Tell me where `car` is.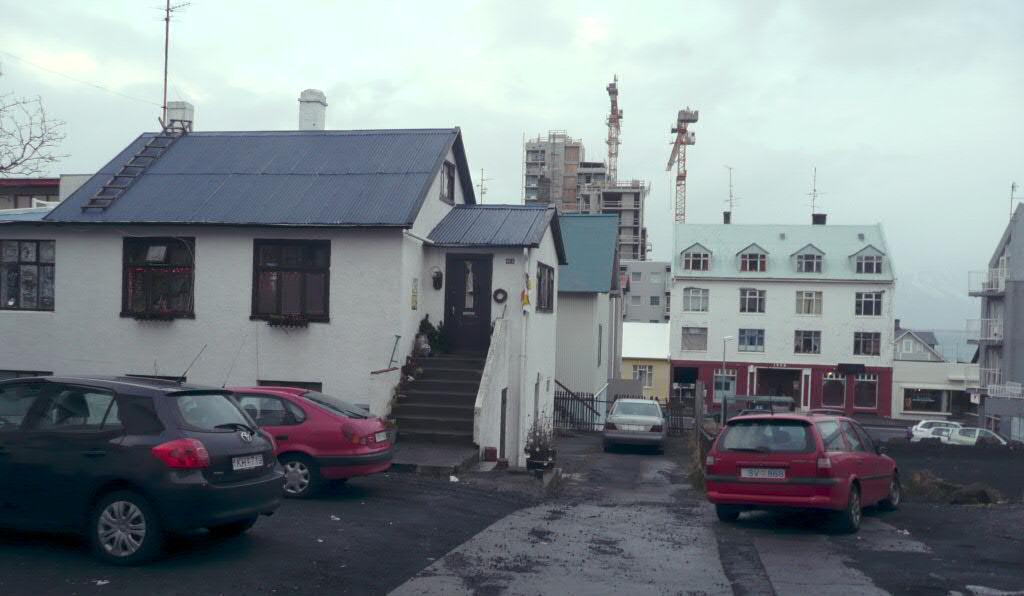
`car` is at bbox(209, 338, 397, 496).
